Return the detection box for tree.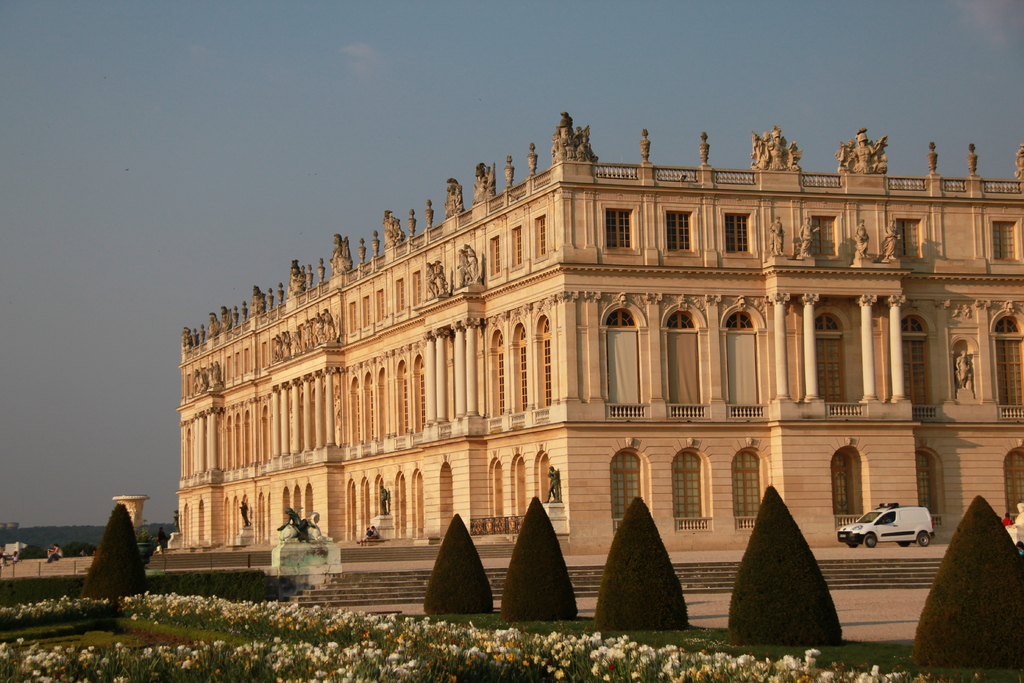
71:486:143:605.
